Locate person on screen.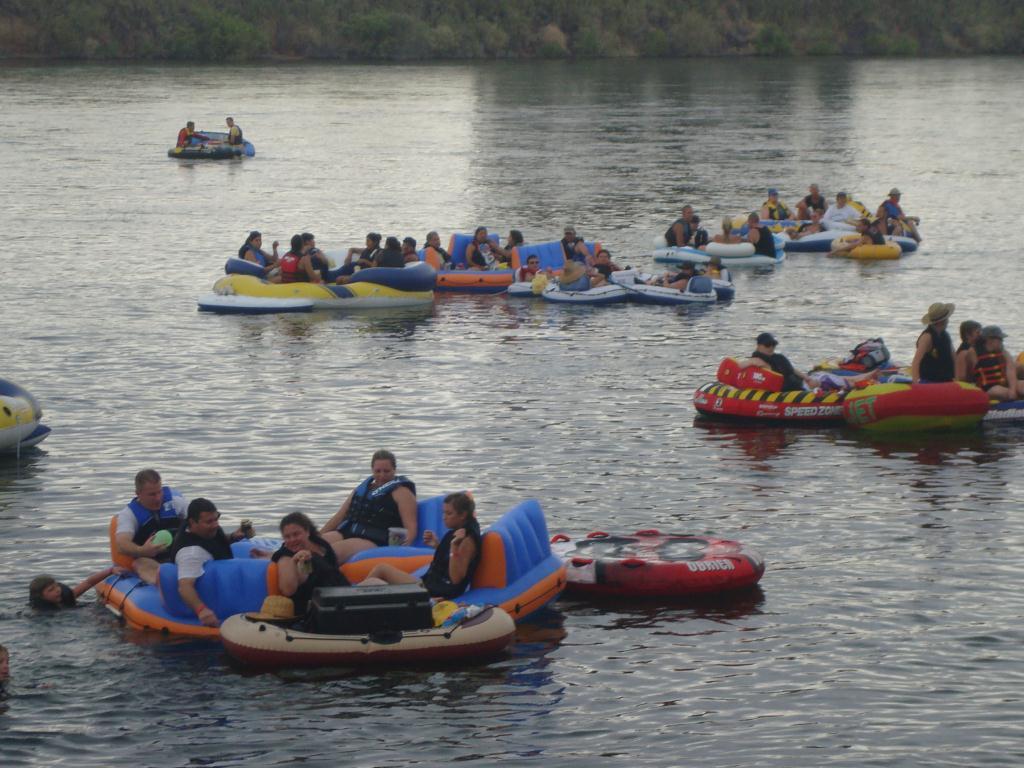
On screen at Rect(898, 302, 954, 391).
